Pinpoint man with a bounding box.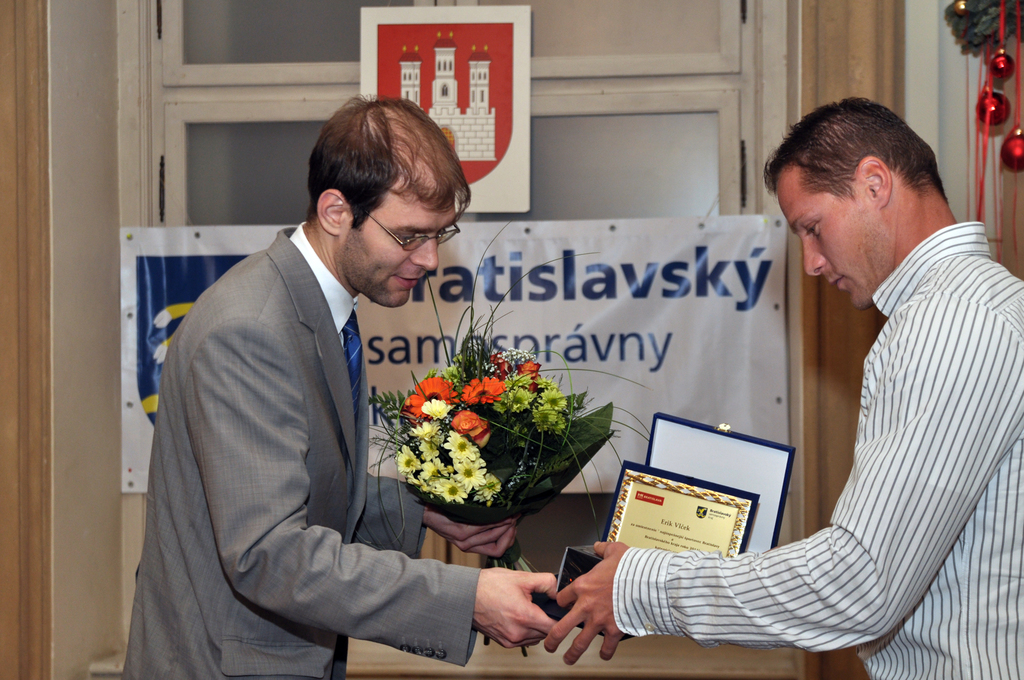
(129, 101, 507, 663).
